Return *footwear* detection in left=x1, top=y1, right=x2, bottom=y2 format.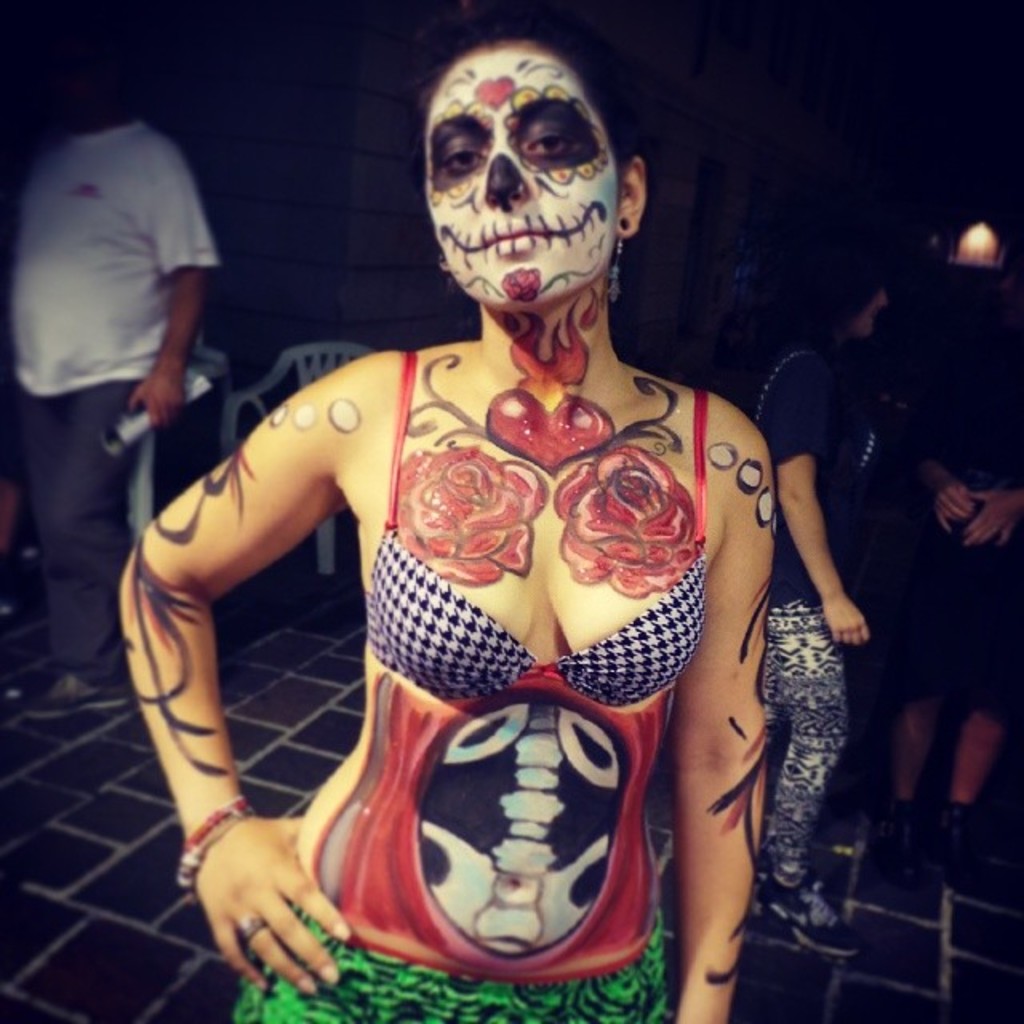
left=886, top=786, right=917, bottom=856.
